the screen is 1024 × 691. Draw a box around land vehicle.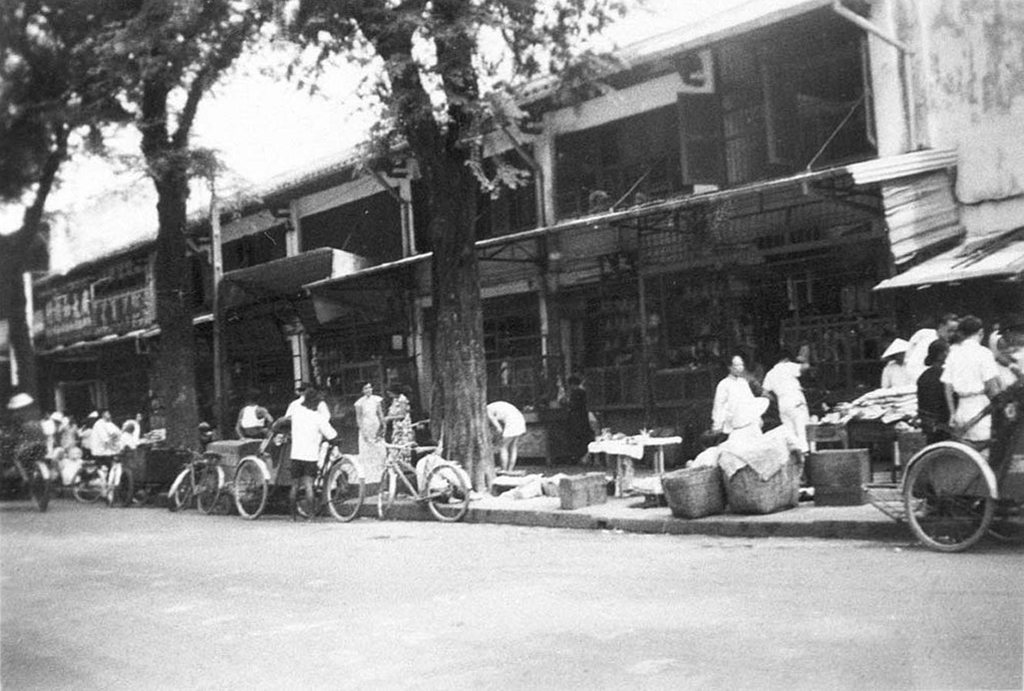
box=[223, 451, 270, 521].
